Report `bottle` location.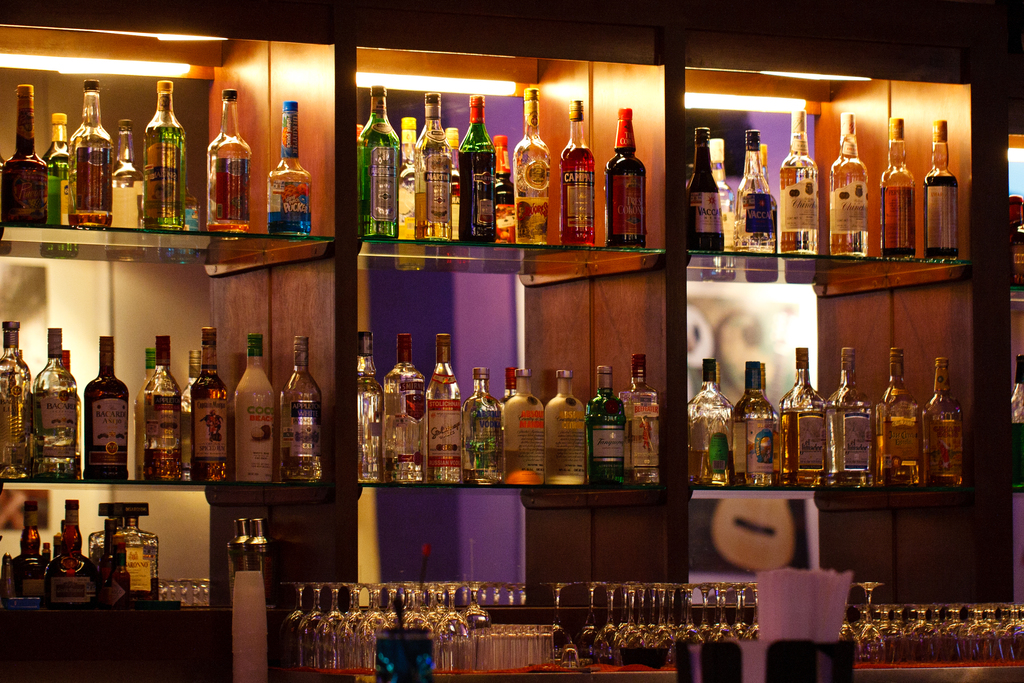
Report: detection(501, 364, 514, 405).
